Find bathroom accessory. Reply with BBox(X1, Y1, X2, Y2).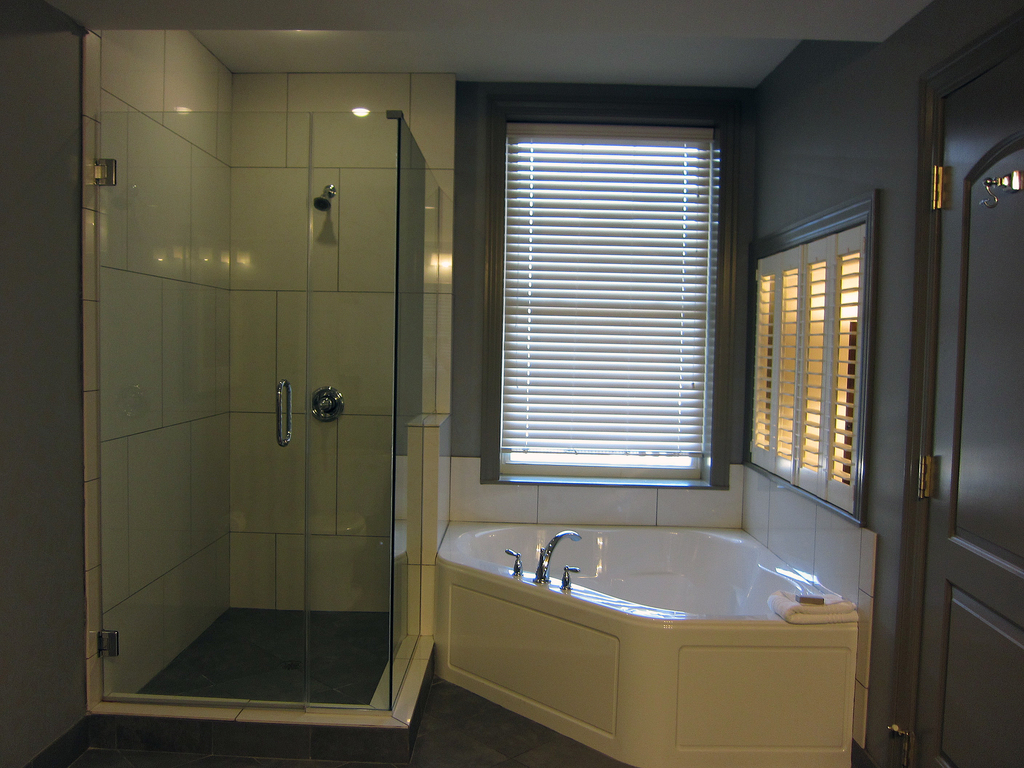
BBox(559, 565, 580, 590).
